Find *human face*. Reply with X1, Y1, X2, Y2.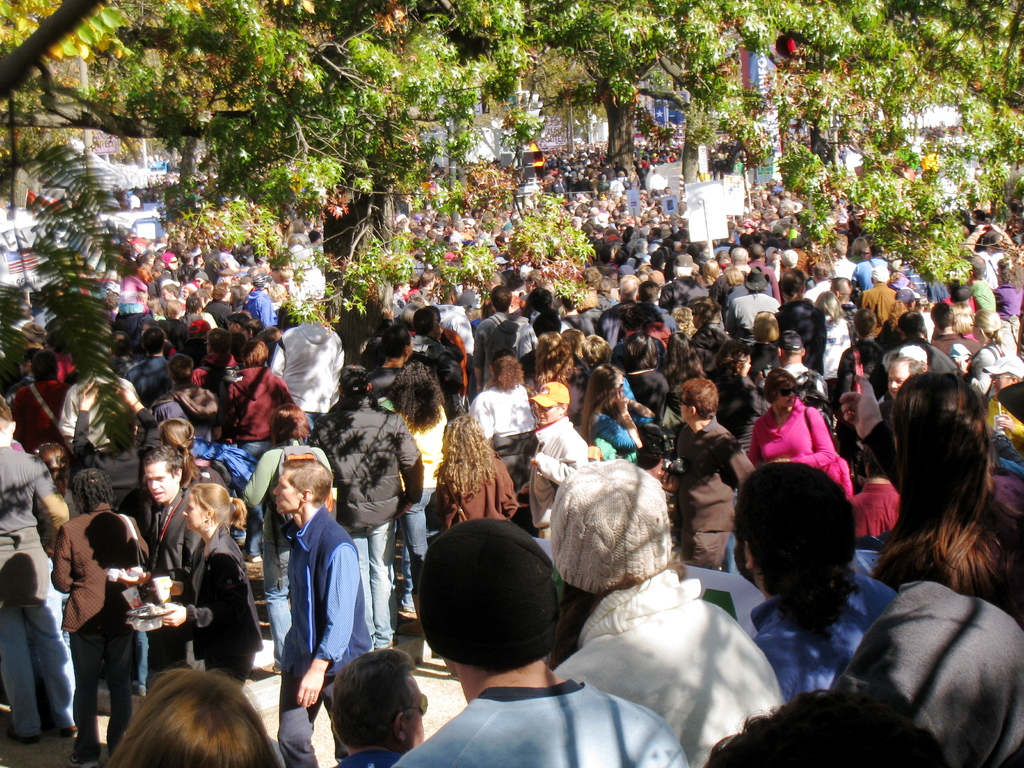
535, 394, 558, 431.
